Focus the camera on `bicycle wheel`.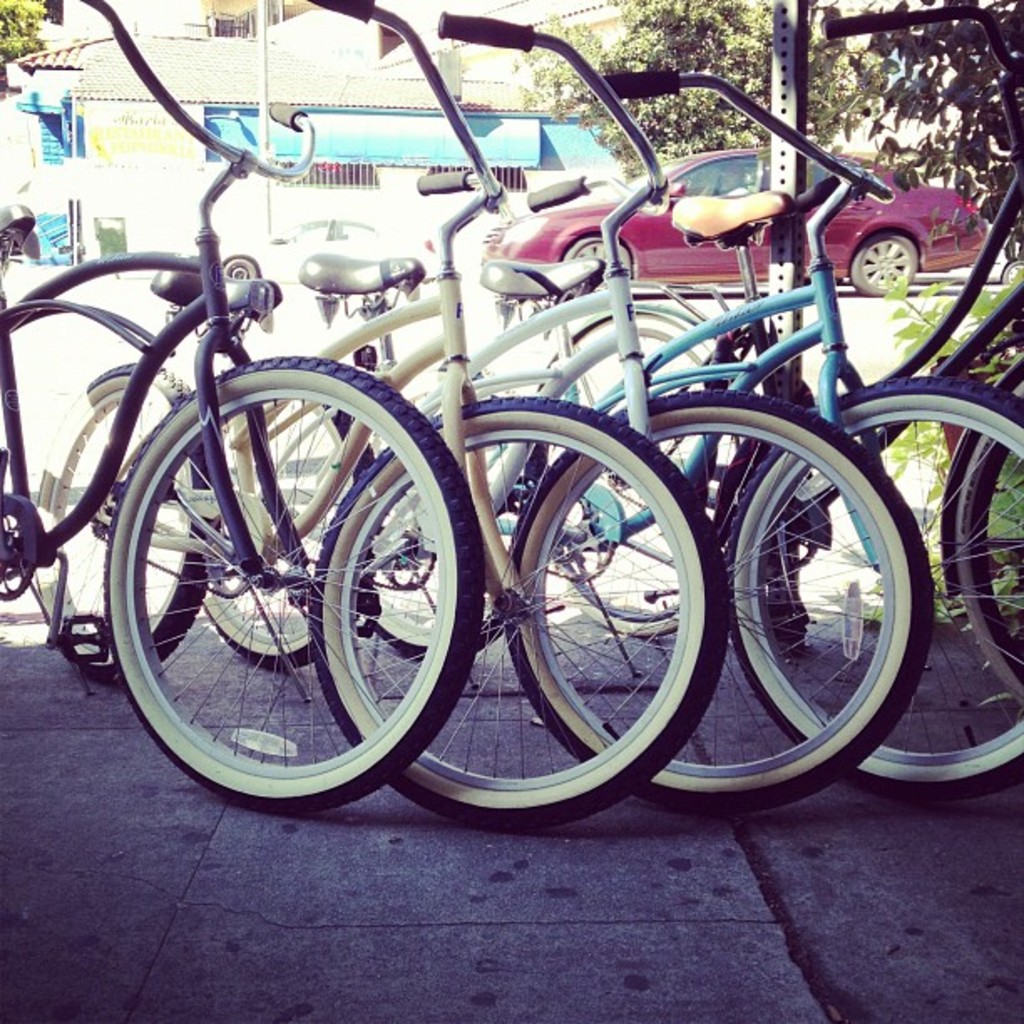
Focus region: l=368, t=490, r=445, b=651.
